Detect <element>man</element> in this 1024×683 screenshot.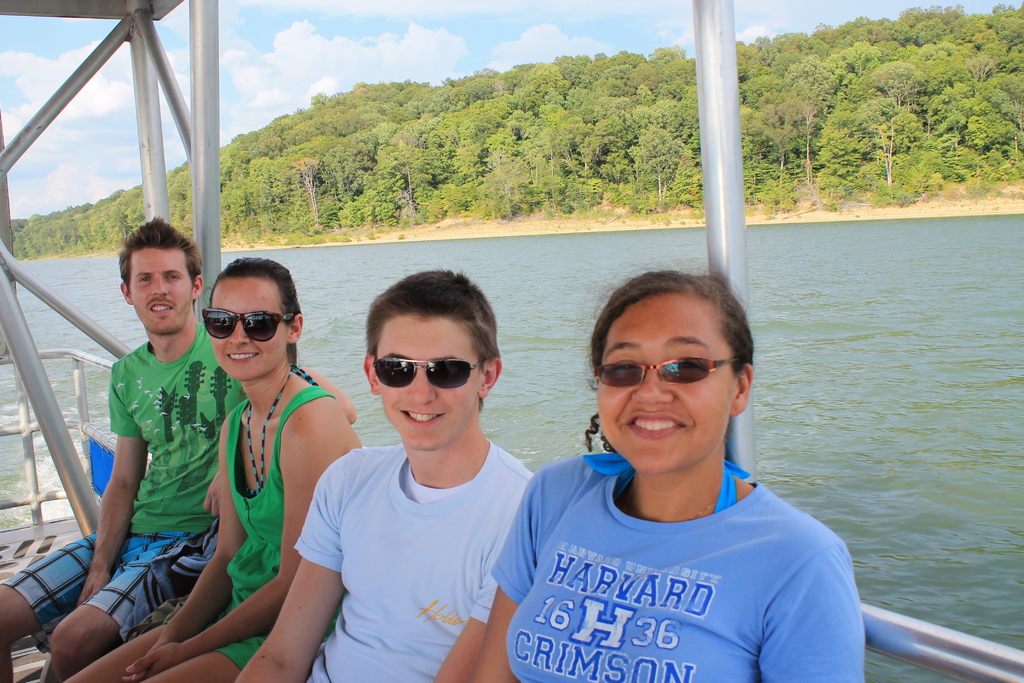
Detection: (0, 210, 359, 682).
